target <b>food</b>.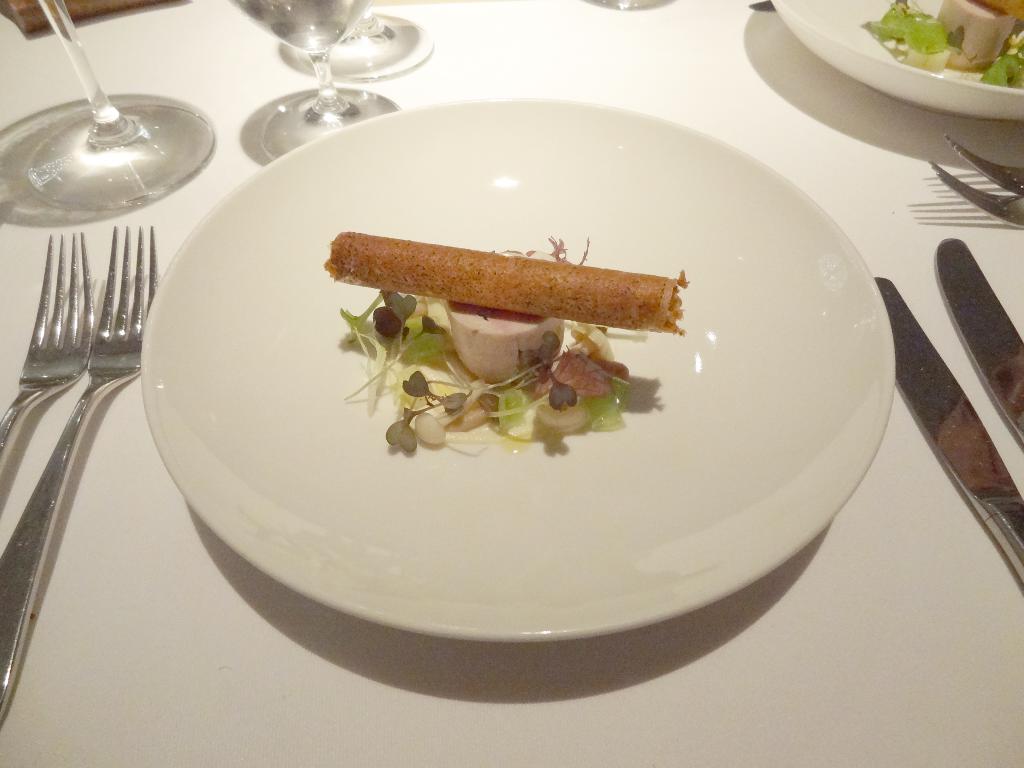
Target region: box=[862, 0, 1023, 94].
